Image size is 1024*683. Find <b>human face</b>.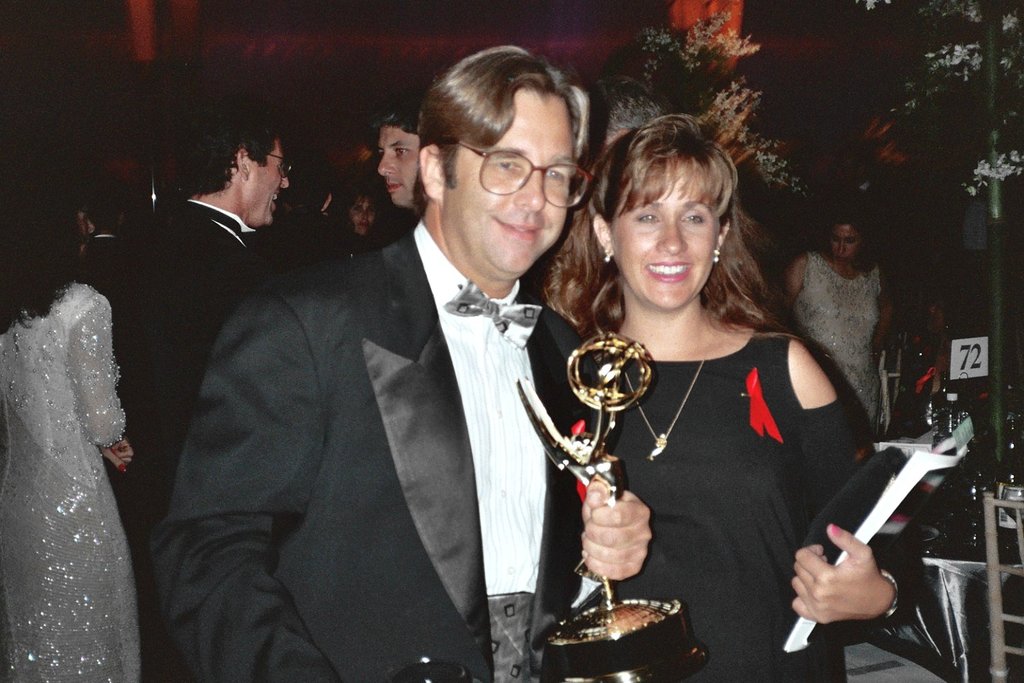
x1=242, y1=140, x2=294, y2=227.
